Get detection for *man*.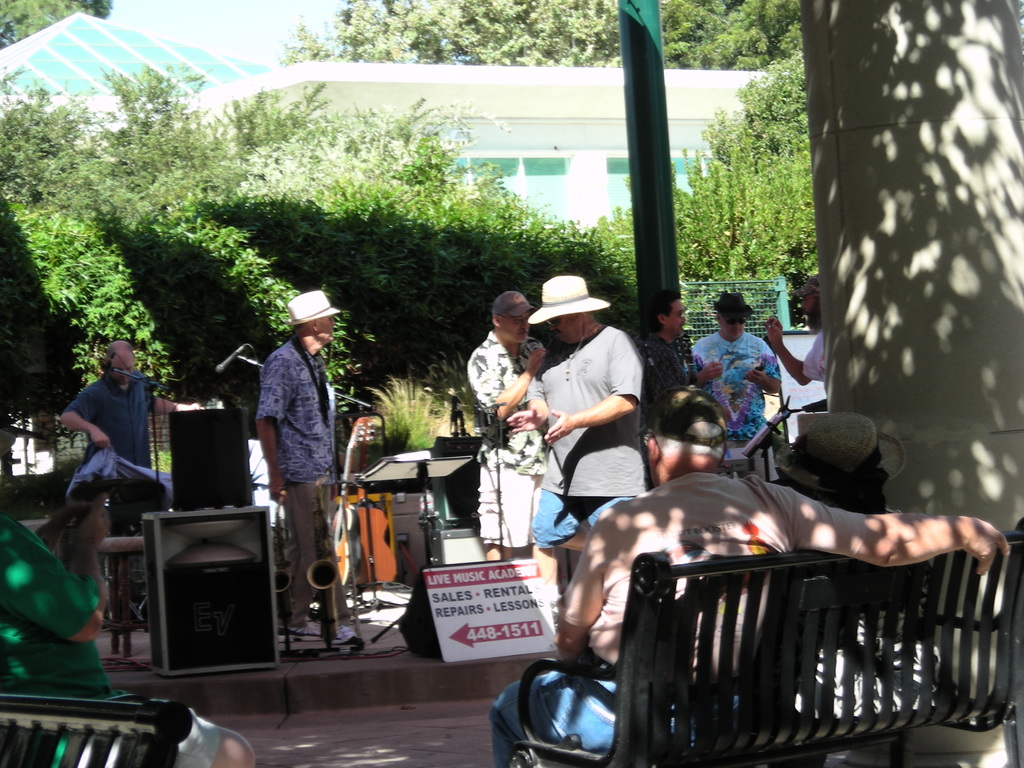
Detection: {"left": 460, "top": 284, "right": 561, "bottom": 558}.
